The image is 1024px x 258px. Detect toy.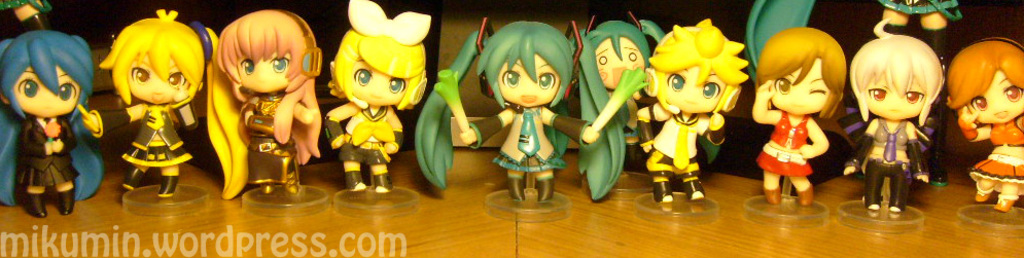
Detection: (0,0,105,220).
